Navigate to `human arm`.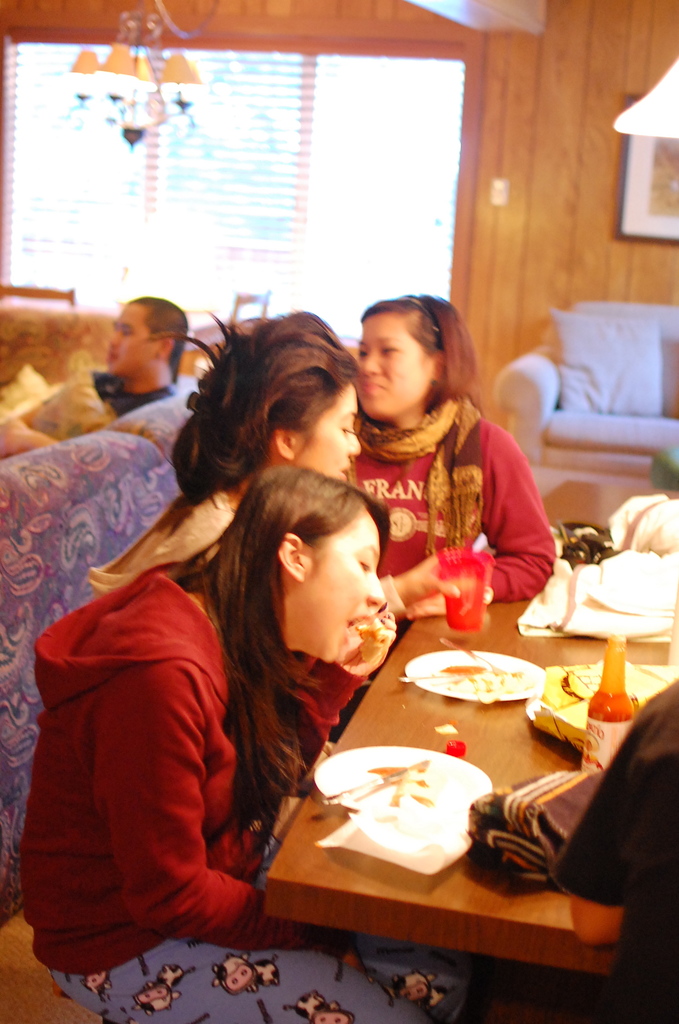
Navigation target: (108,703,235,952).
